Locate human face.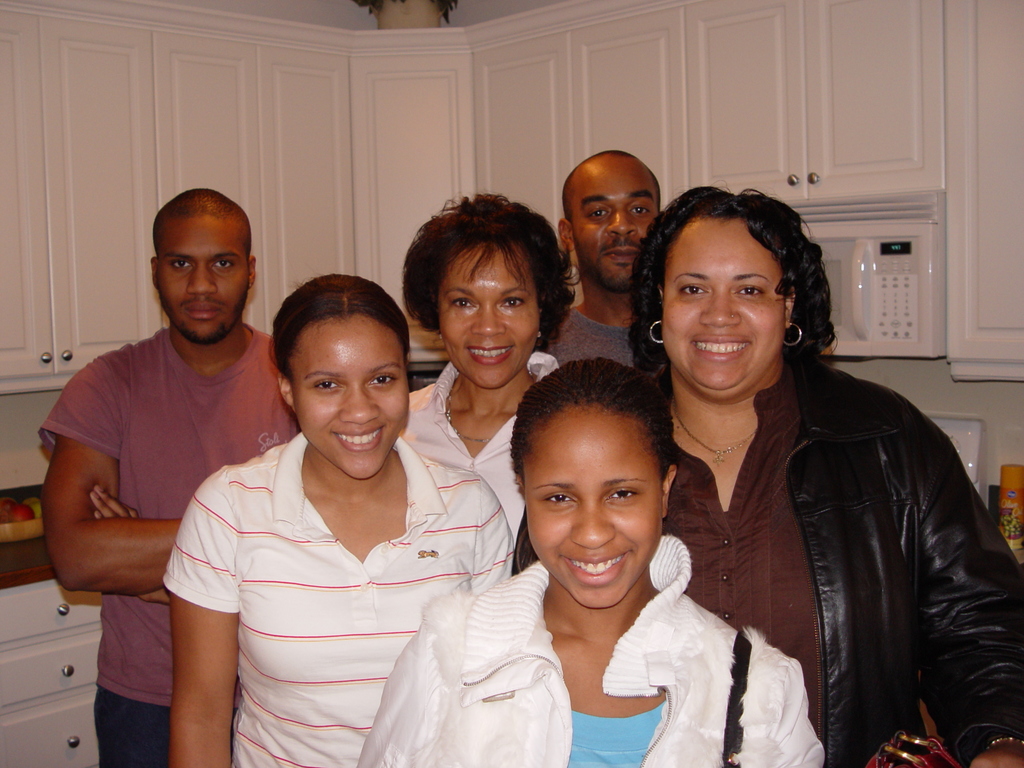
Bounding box: (x1=301, y1=314, x2=406, y2=483).
